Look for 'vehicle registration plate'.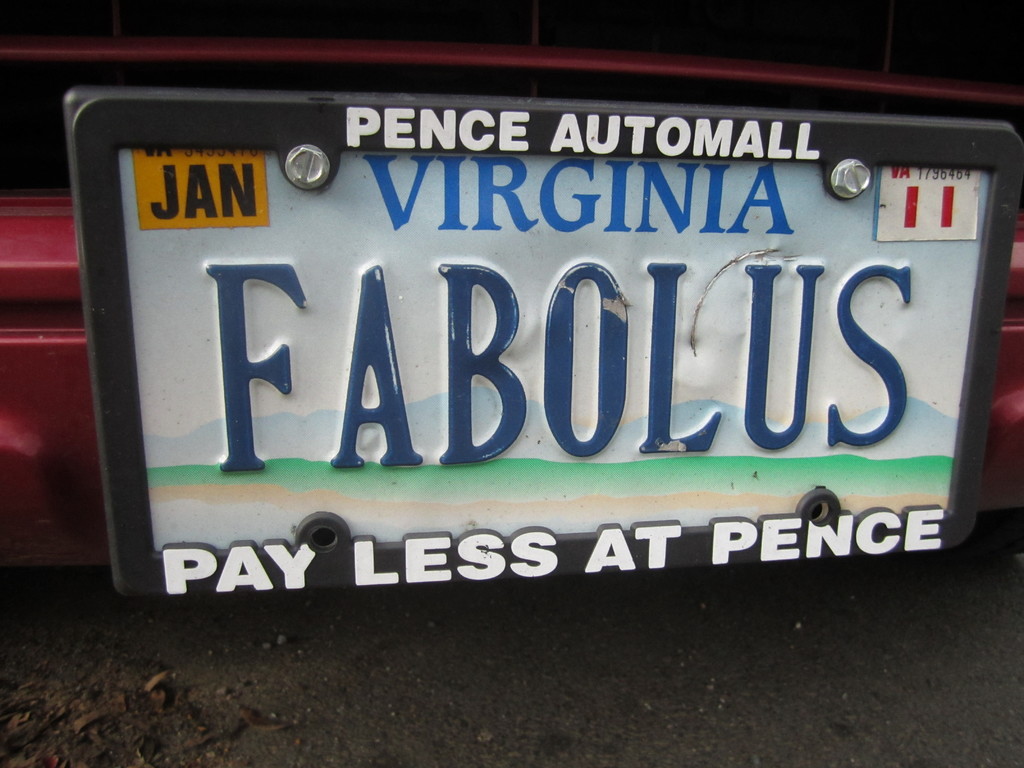
Found: bbox=(61, 79, 1018, 600).
